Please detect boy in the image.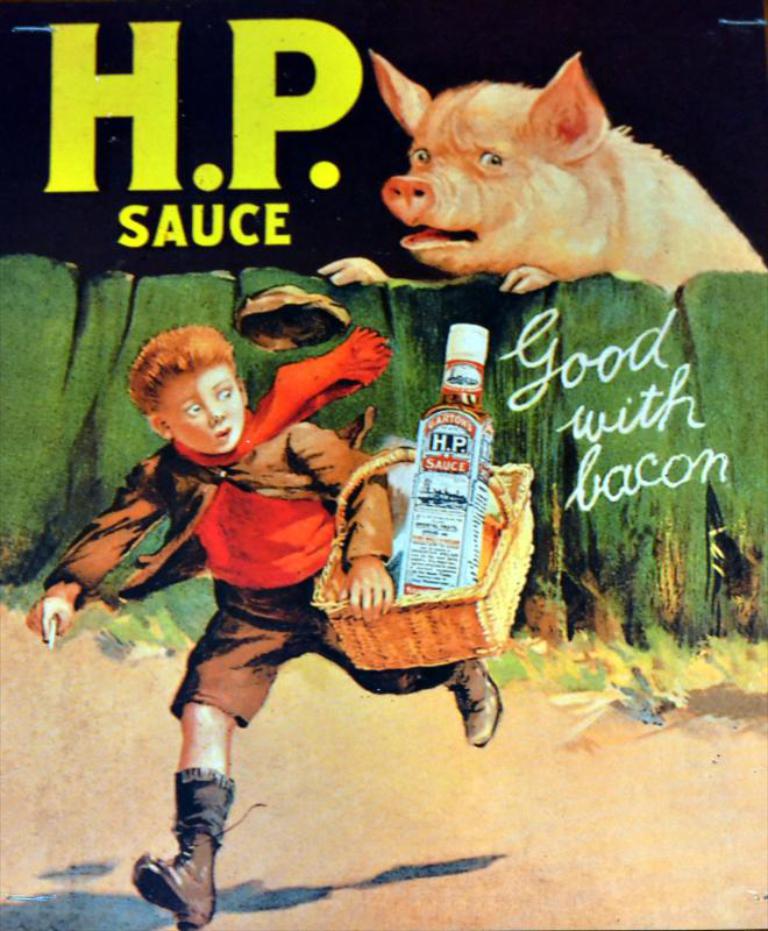
58, 166, 552, 852.
